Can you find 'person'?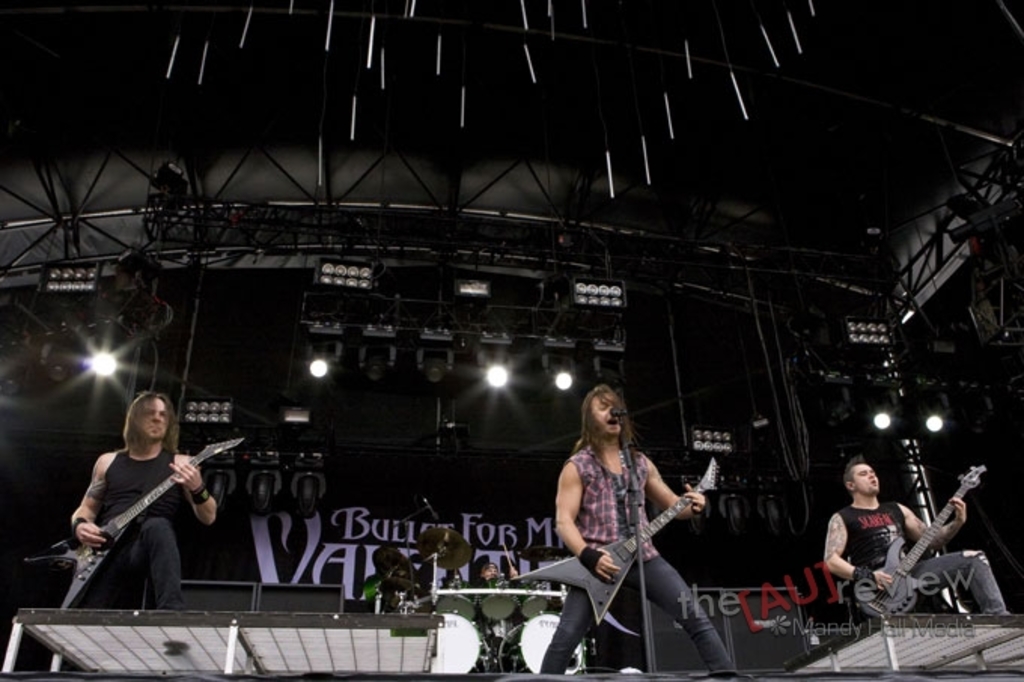
Yes, bounding box: x1=69 y1=391 x2=217 y2=610.
